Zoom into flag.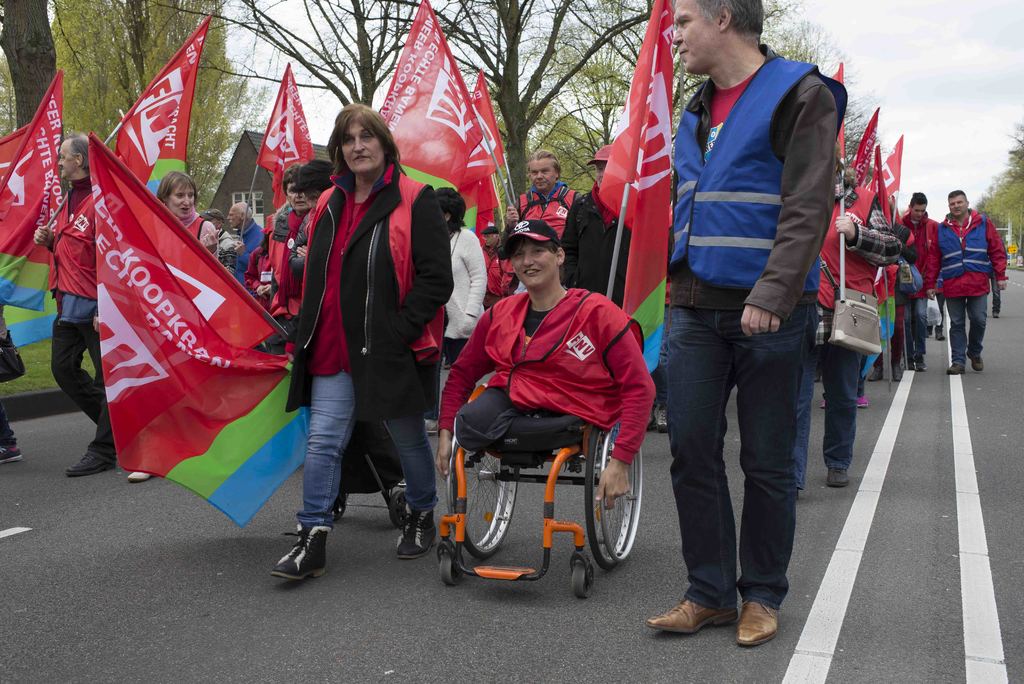
Zoom target: rect(114, 16, 207, 206).
